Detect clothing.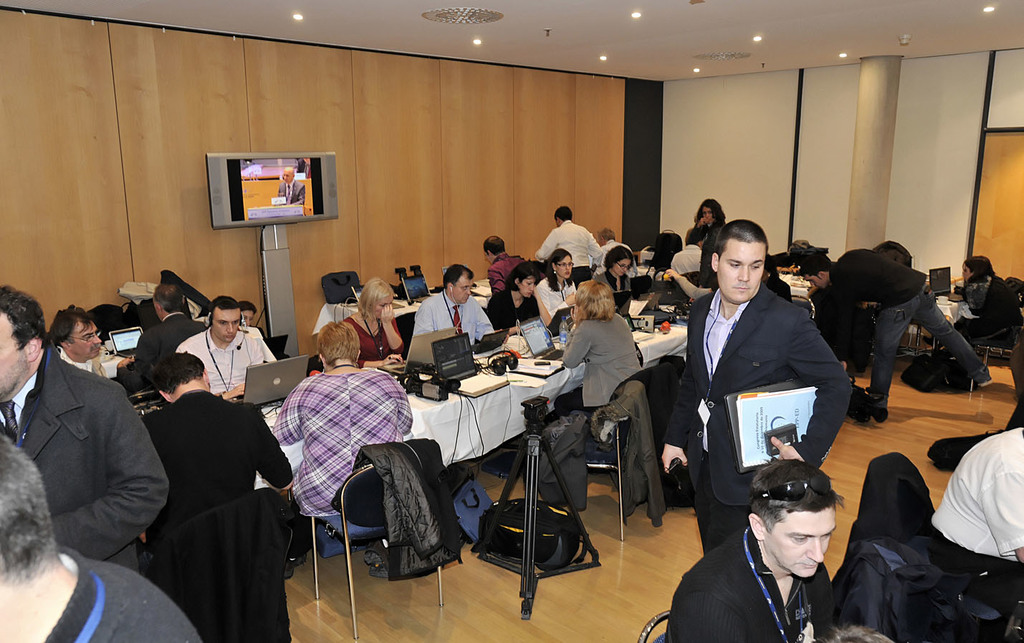
Detected at x1=140 y1=313 x2=204 y2=383.
